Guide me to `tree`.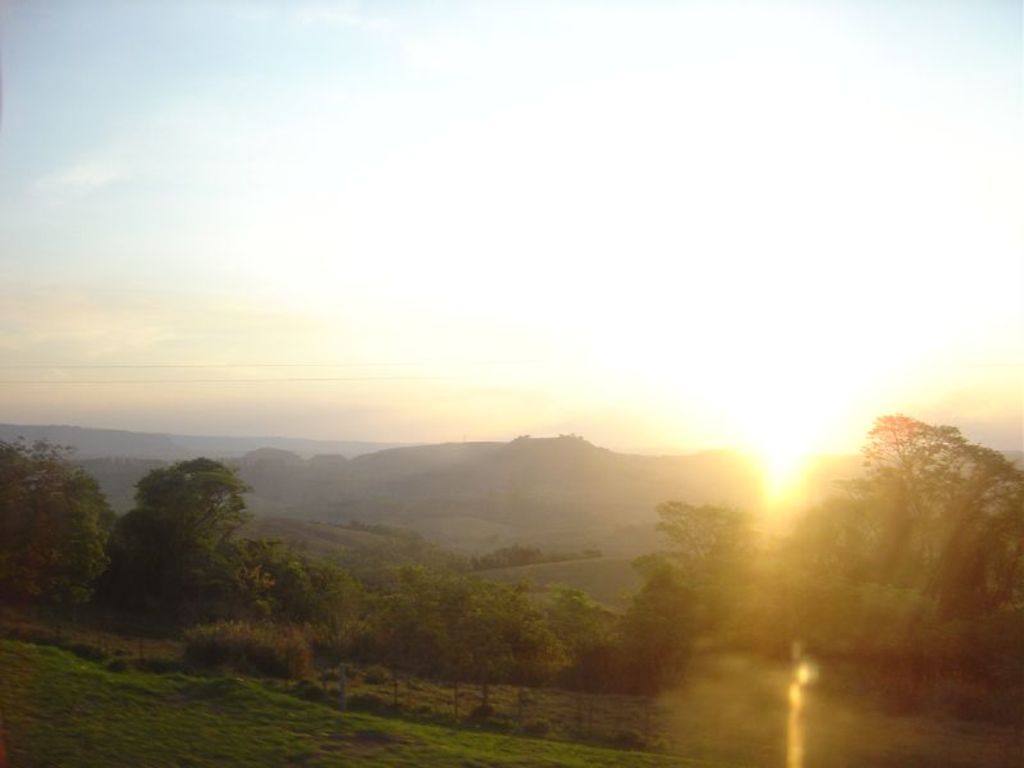
Guidance: (left=652, top=489, right=797, bottom=686).
